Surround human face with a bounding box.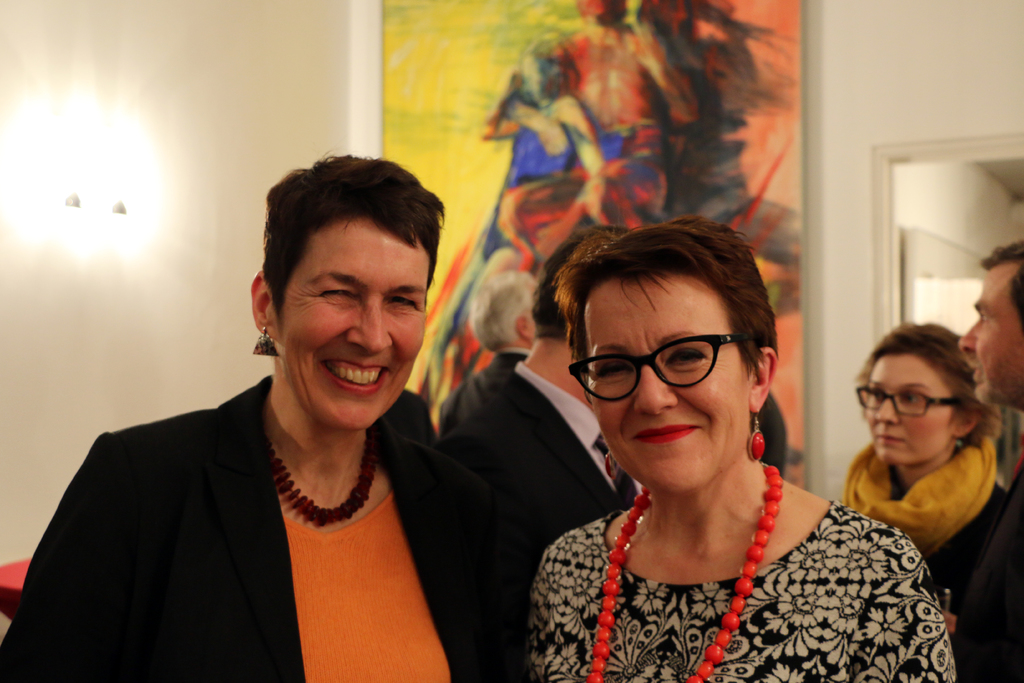
(279,215,433,429).
